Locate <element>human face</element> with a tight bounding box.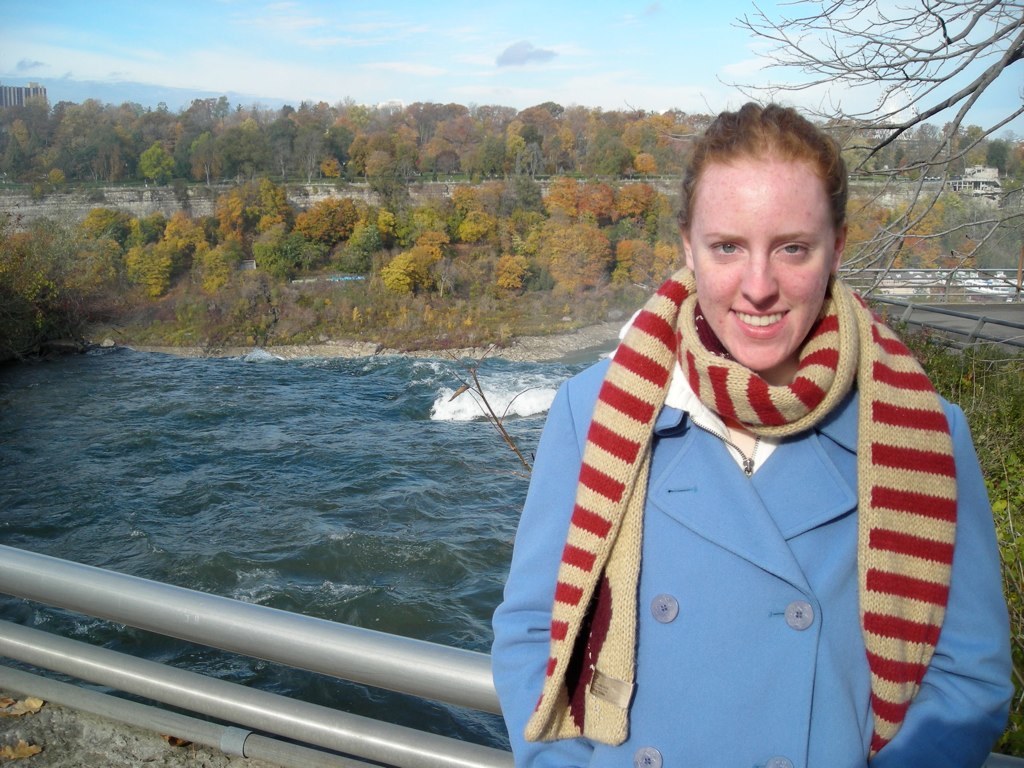
box(688, 159, 834, 373).
